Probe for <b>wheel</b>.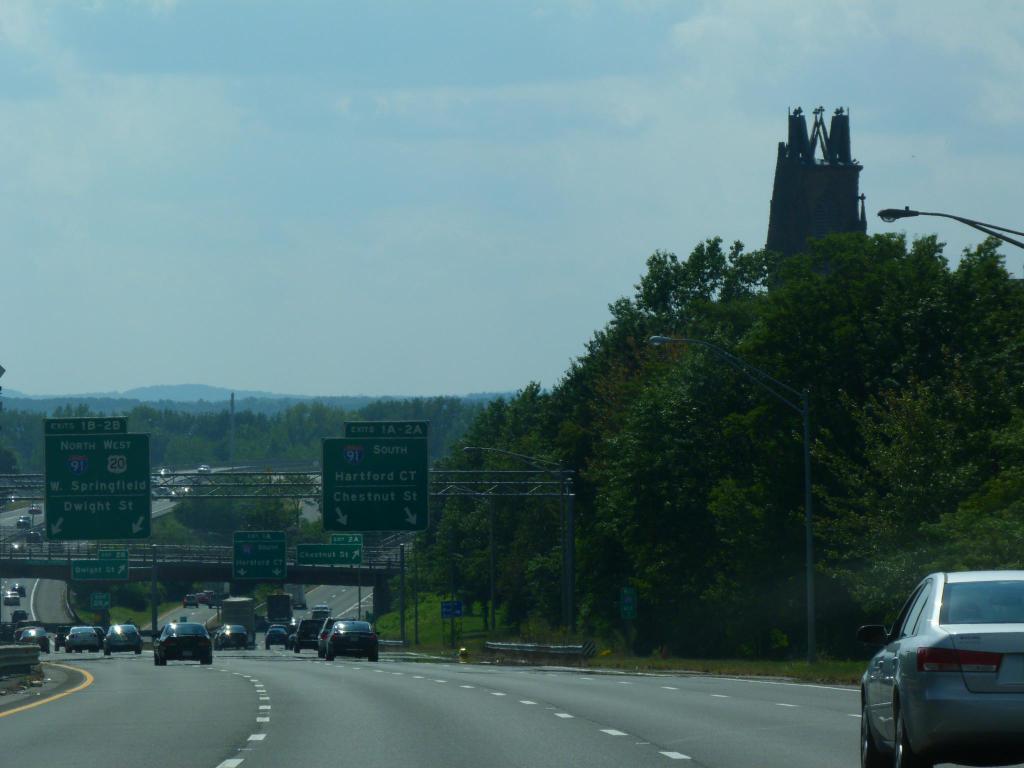
Probe result: 136, 648, 143, 655.
